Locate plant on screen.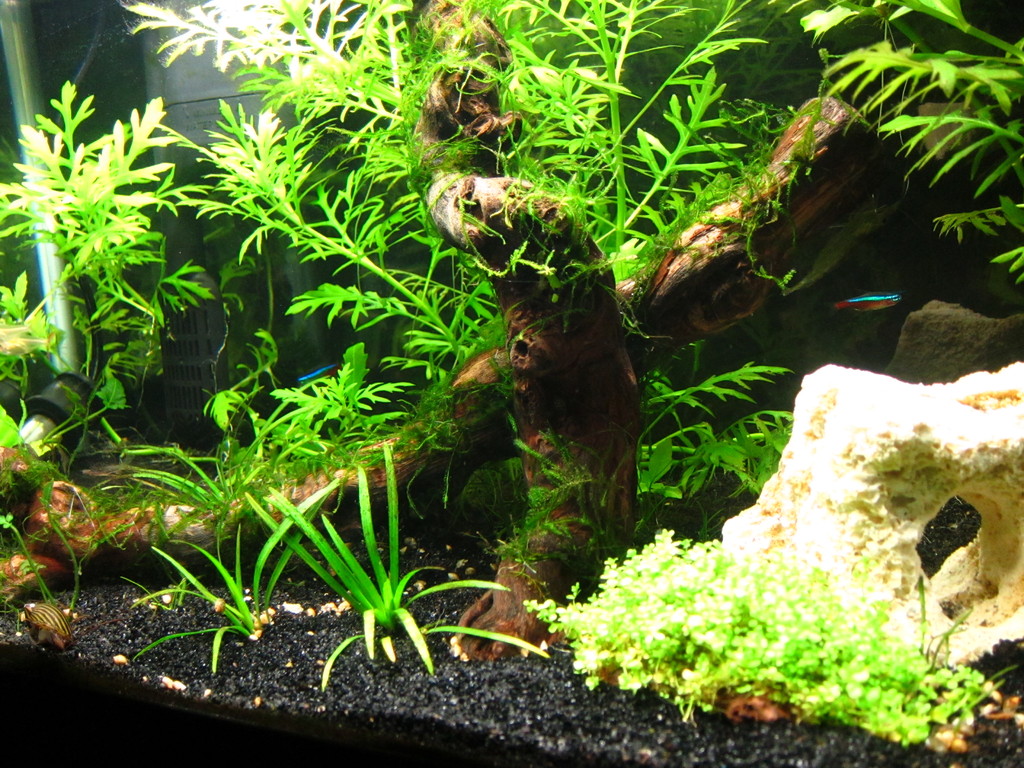
On screen at bbox=[237, 431, 550, 694].
